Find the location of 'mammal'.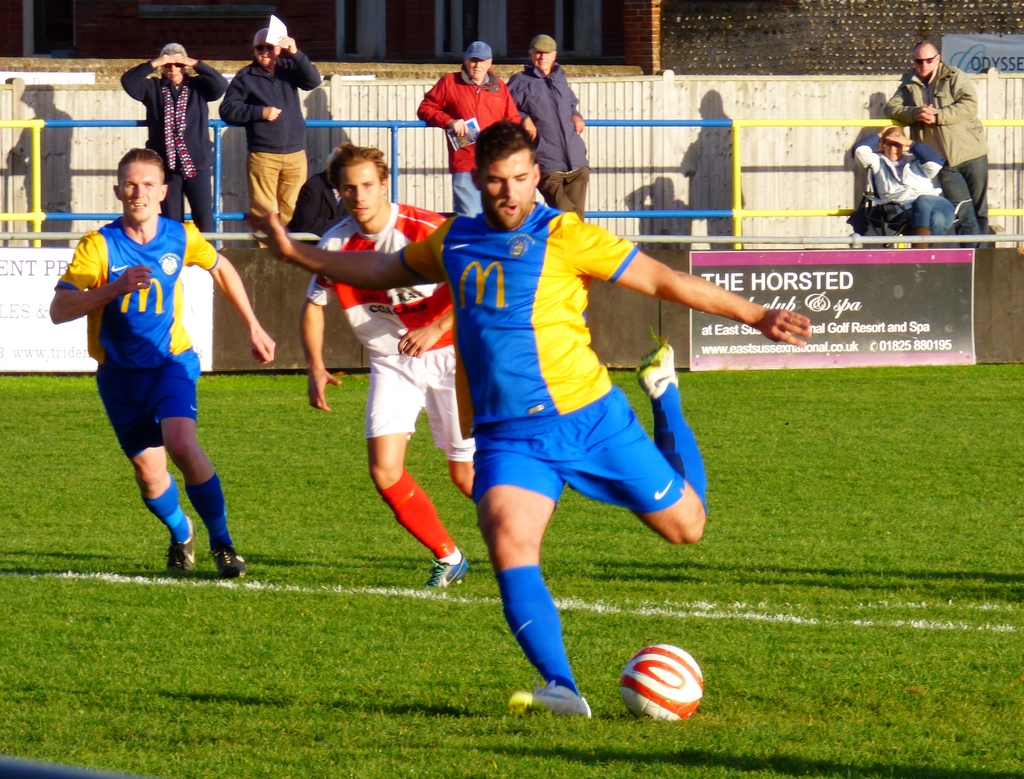
Location: x1=58, y1=127, x2=249, y2=543.
